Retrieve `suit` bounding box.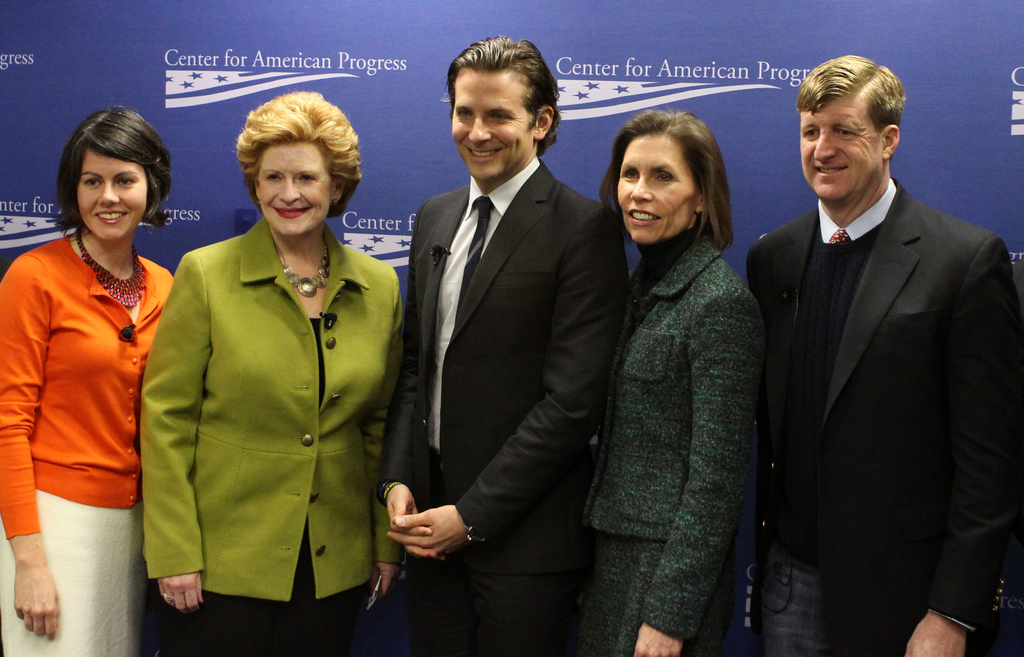
Bounding box: select_region(584, 233, 770, 656).
